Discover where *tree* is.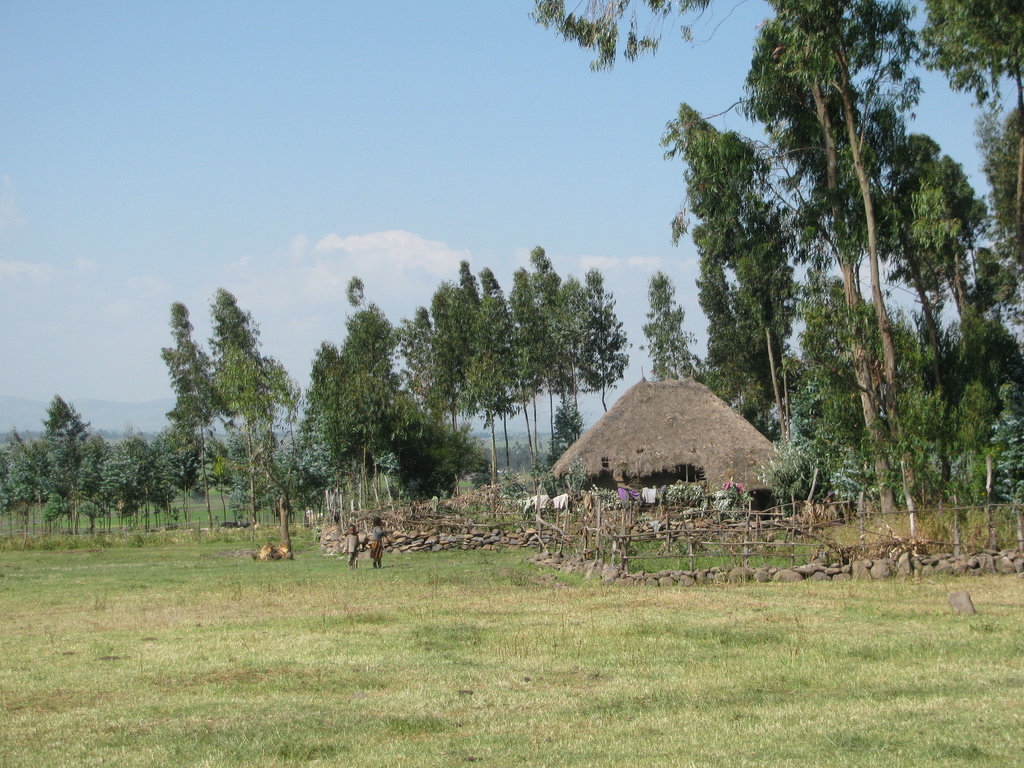
Discovered at pyautogui.locateOnScreen(417, 261, 521, 519).
